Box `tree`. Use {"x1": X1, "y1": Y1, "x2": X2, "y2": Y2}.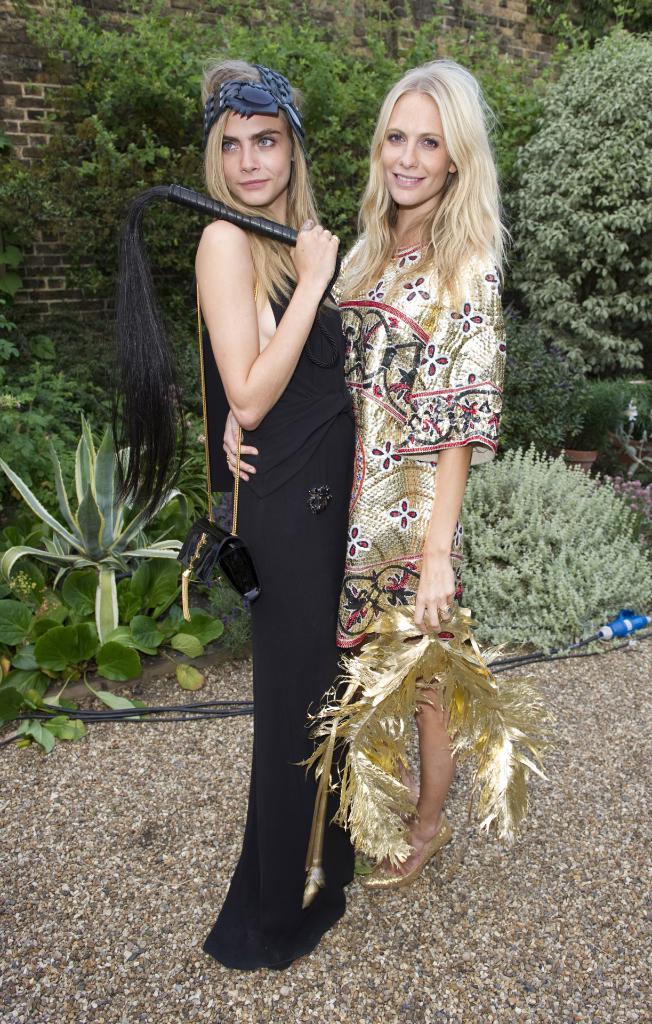
{"x1": 0, "y1": 0, "x2": 525, "y2": 354}.
